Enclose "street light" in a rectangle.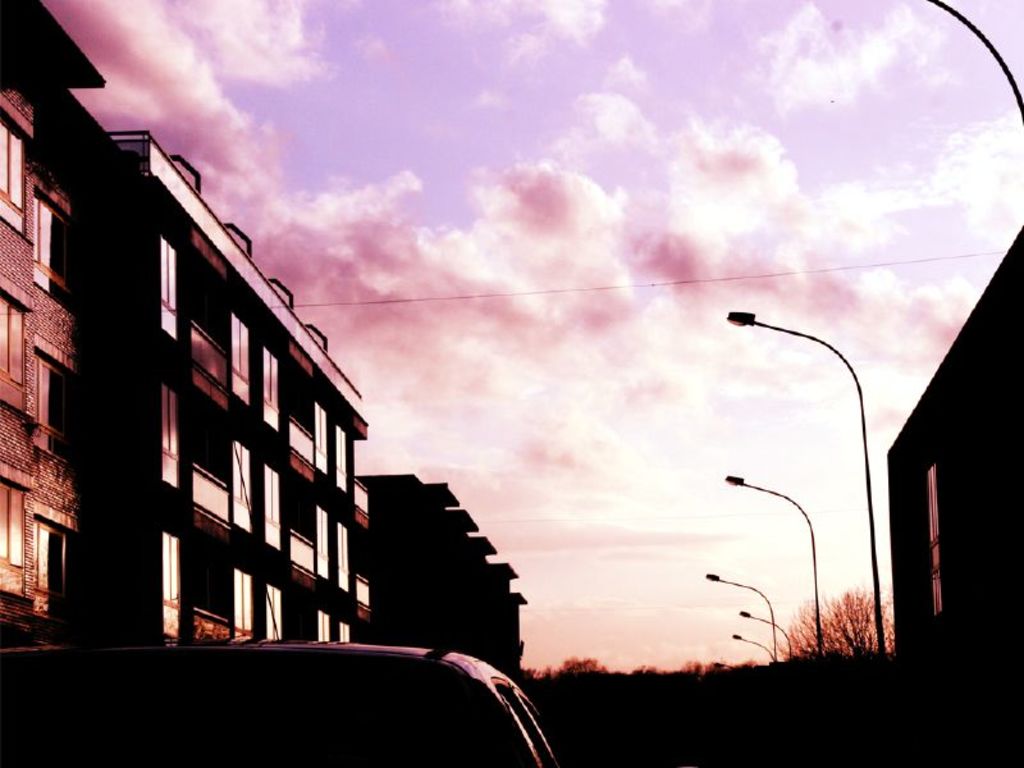
Rect(717, 298, 896, 695).
